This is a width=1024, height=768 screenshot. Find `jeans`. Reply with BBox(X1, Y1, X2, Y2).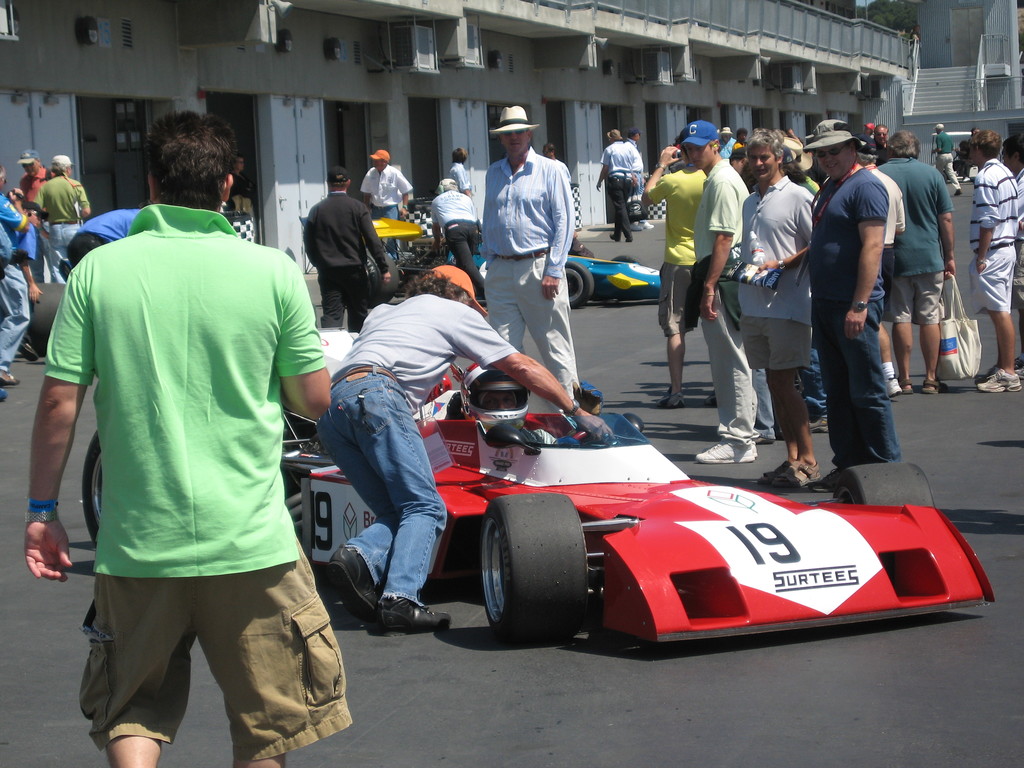
BBox(0, 259, 29, 373).
